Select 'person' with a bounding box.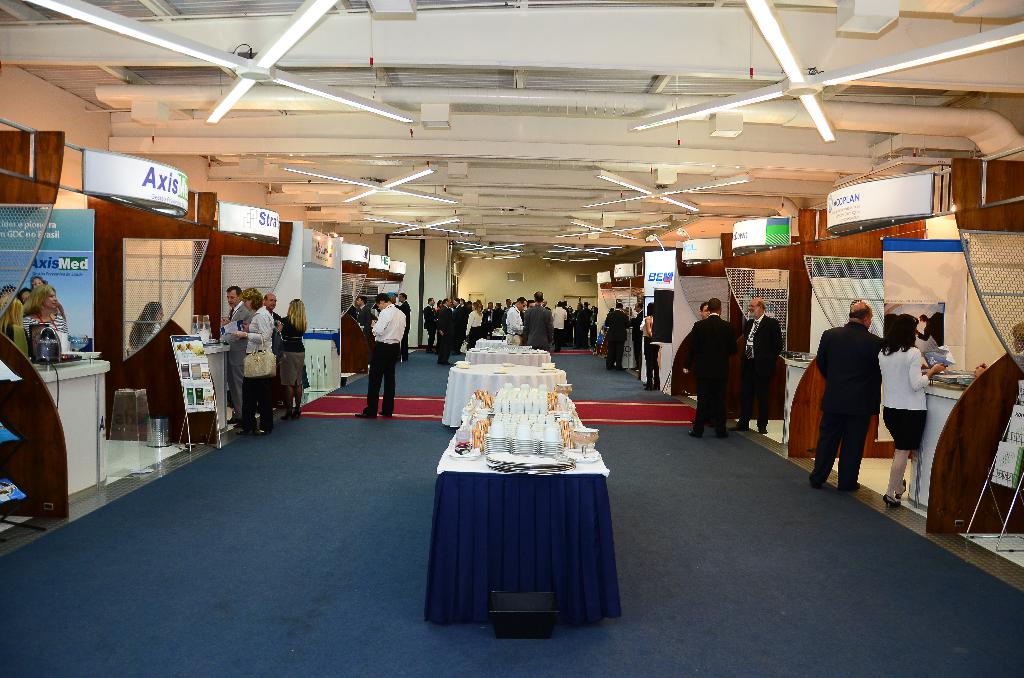
crop(265, 293, 278, 321).
